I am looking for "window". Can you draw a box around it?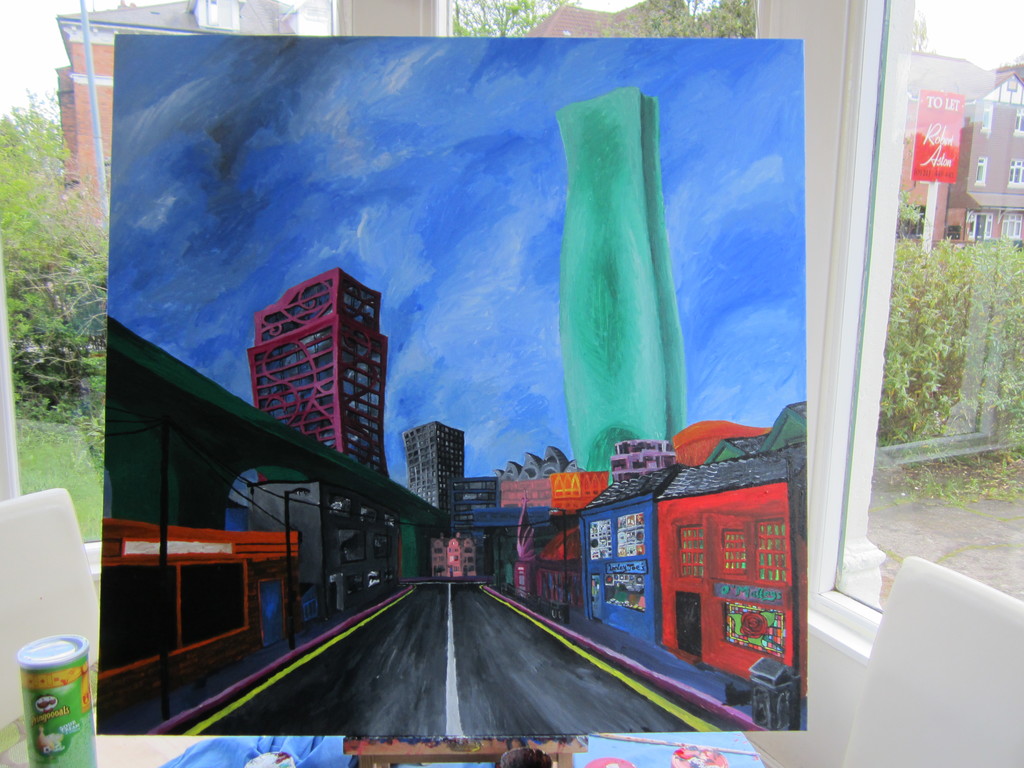
Sure, the bounding box is <region>379, 536, 397, 559</region>.
